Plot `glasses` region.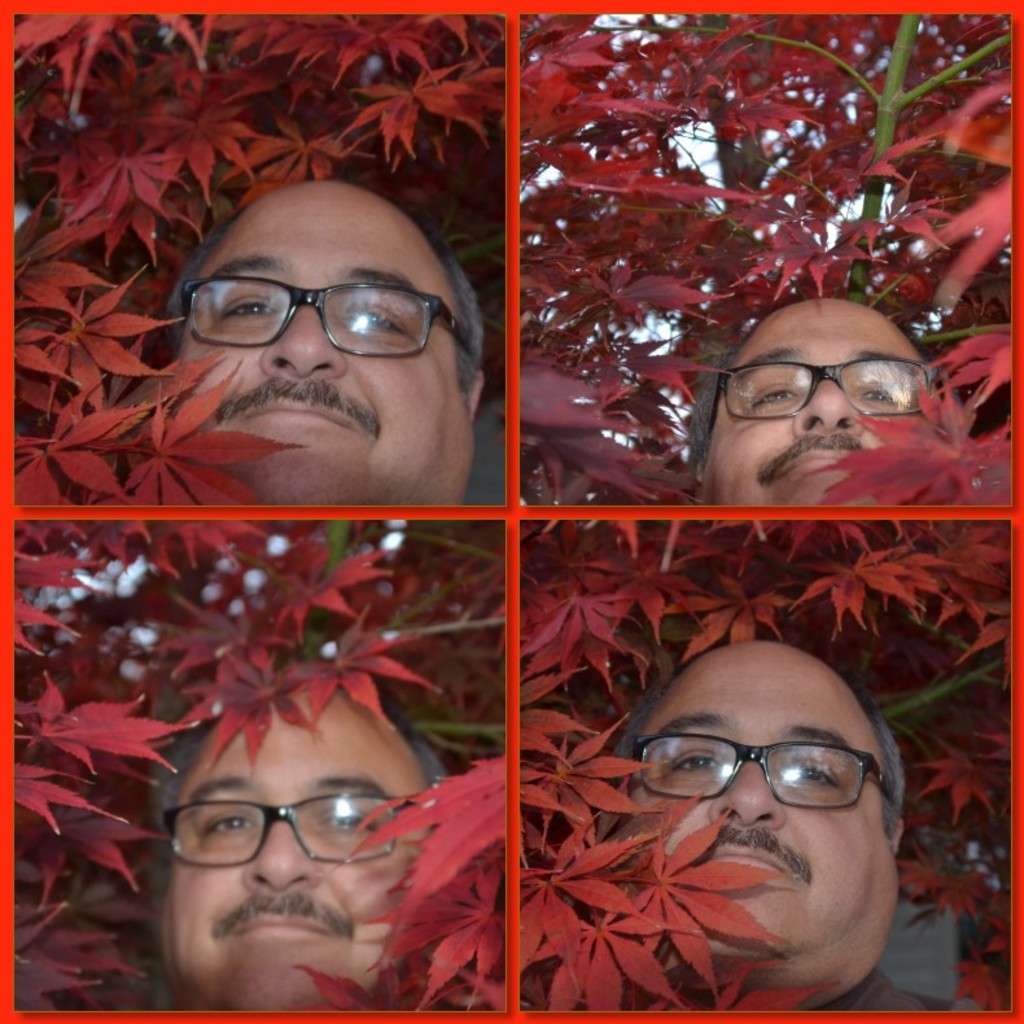
Plotted at select_region(179, 277, 476, 358).
